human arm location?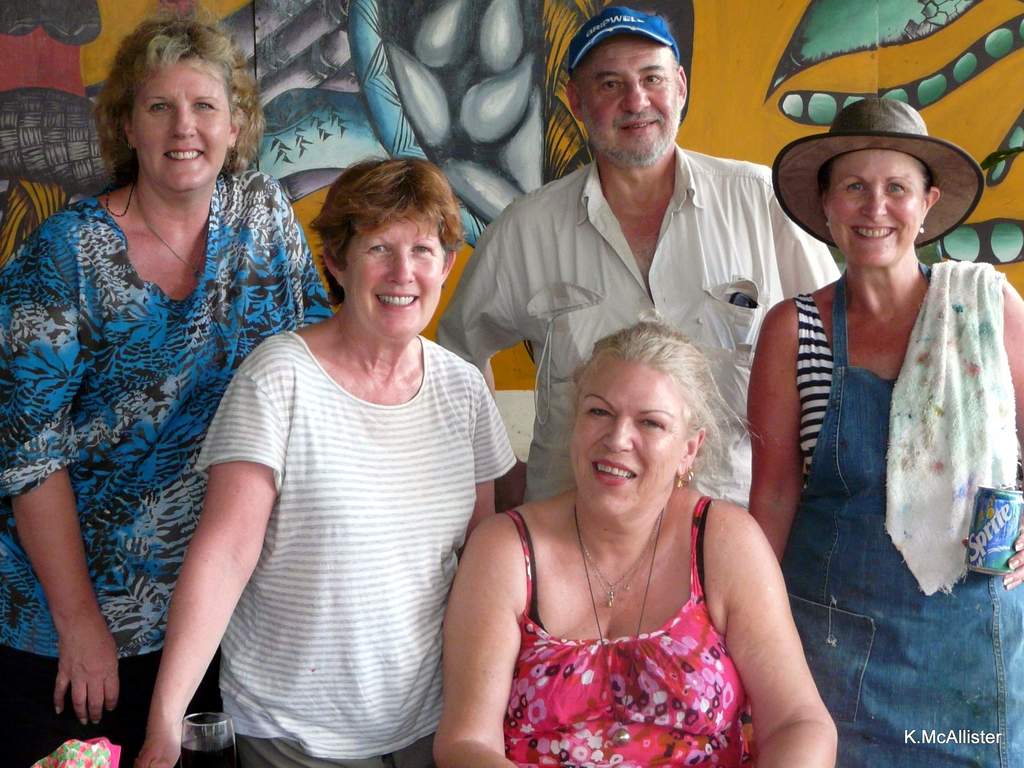
(left=435, top=191, right=547, bottom=545)
